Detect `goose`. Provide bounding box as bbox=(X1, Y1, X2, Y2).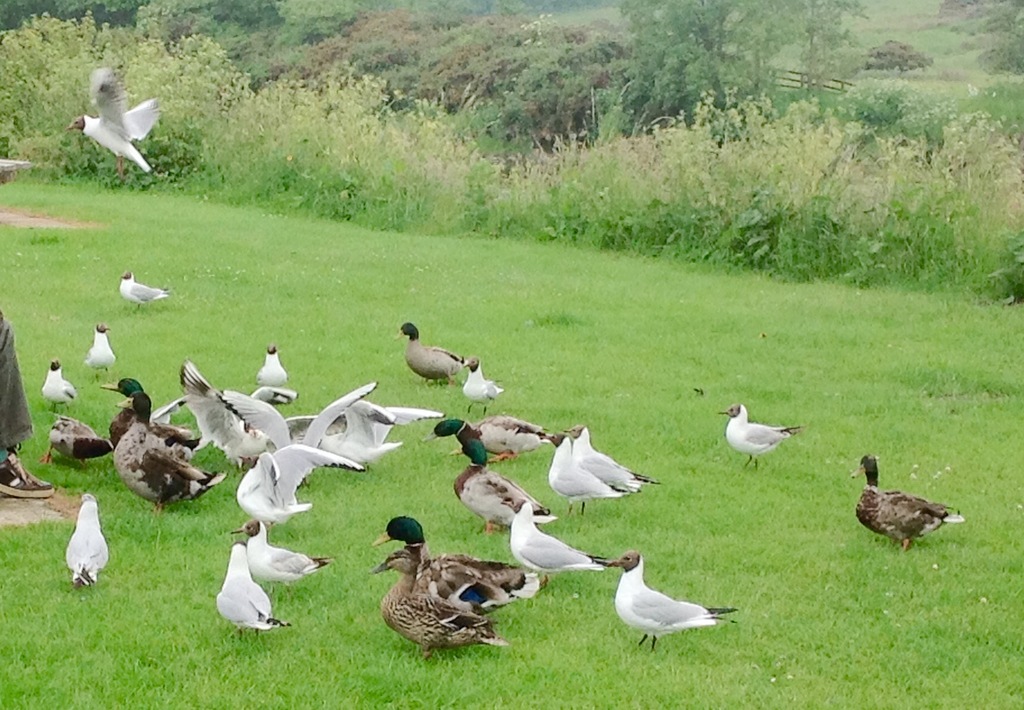
bbox=(63, 71, 163, 181).
